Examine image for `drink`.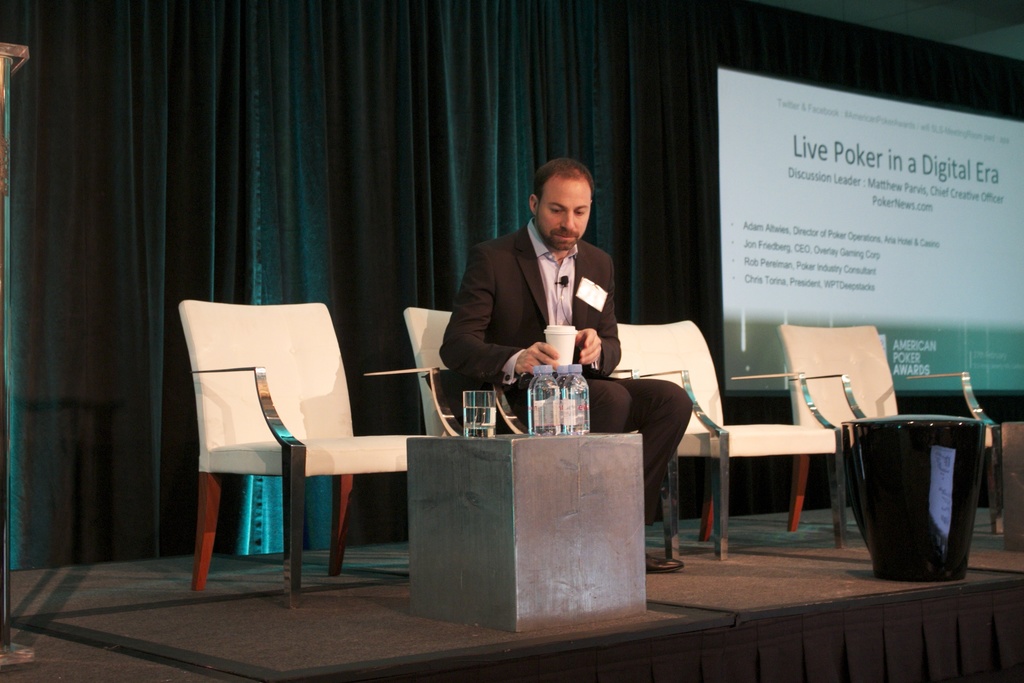
Examination result: x1=532, y1=366, x2=561, y2=435.
